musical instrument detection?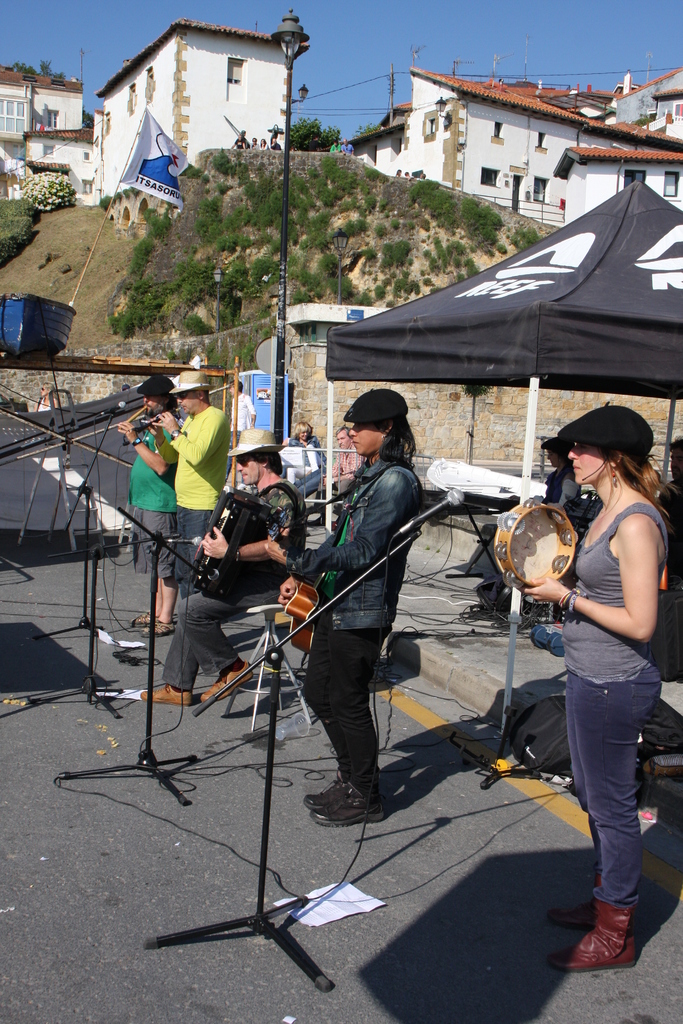
bbox=(255, 501, 344, 660)
